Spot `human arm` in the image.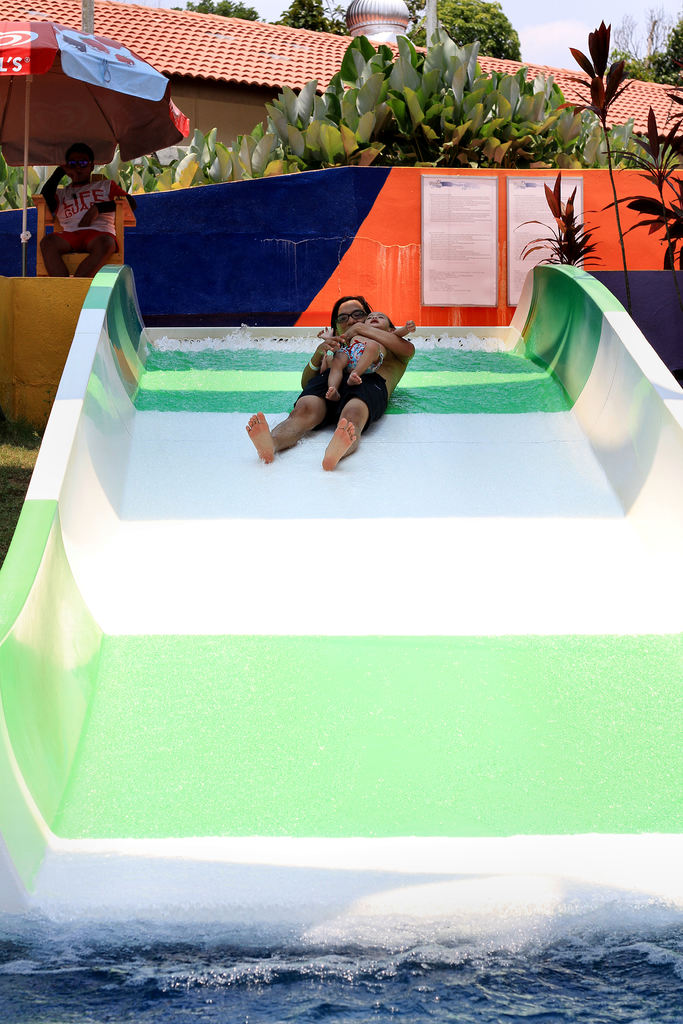
`human arm` found at [x1=81, y1=174, x2=121, y2=225].
